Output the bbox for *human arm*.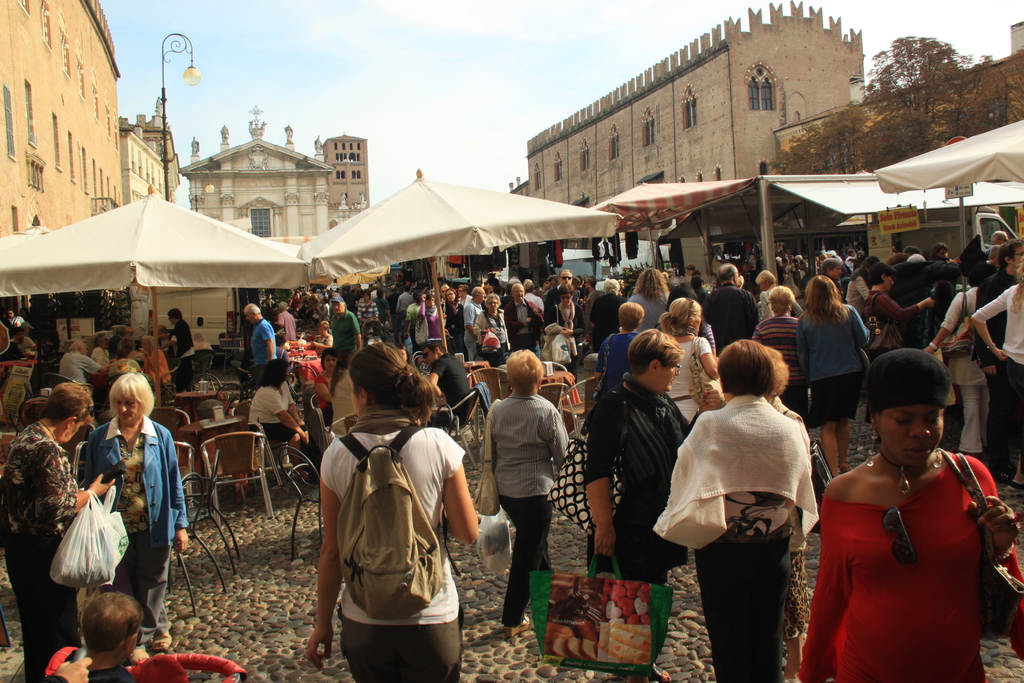
(875,292,936,317).
